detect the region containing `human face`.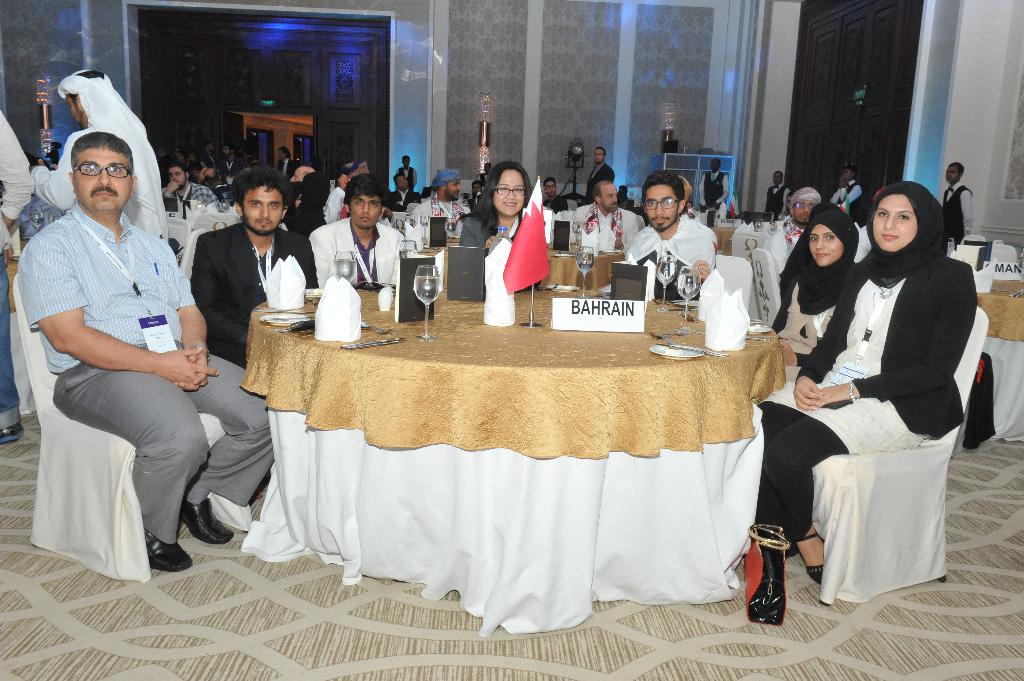
(221,146,233,156).
